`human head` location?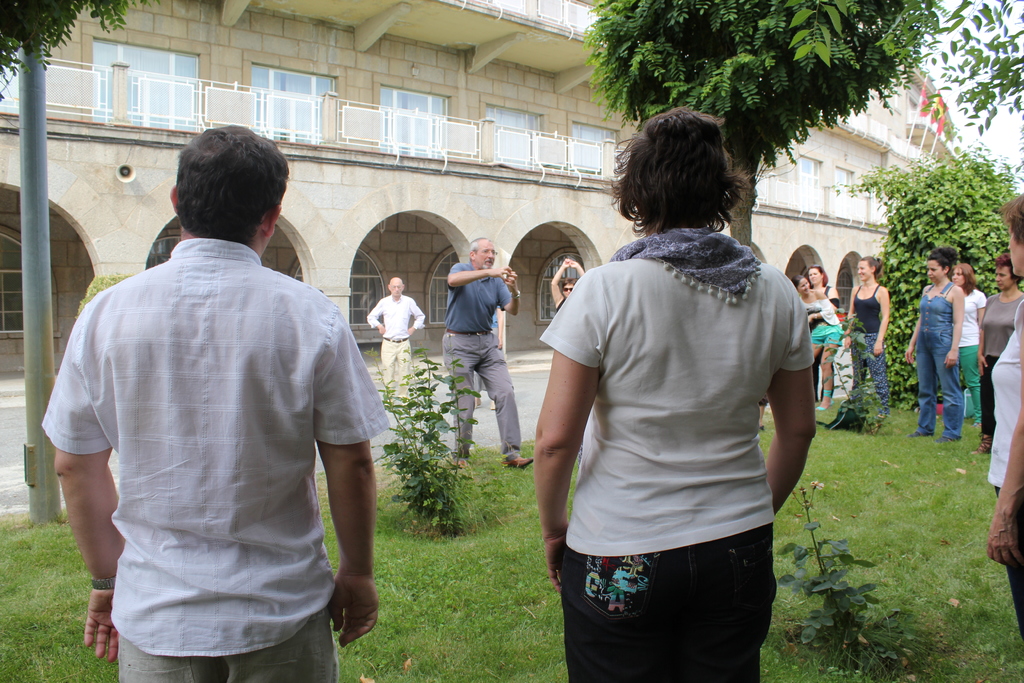
Rect(805, 266, 825, 283)
